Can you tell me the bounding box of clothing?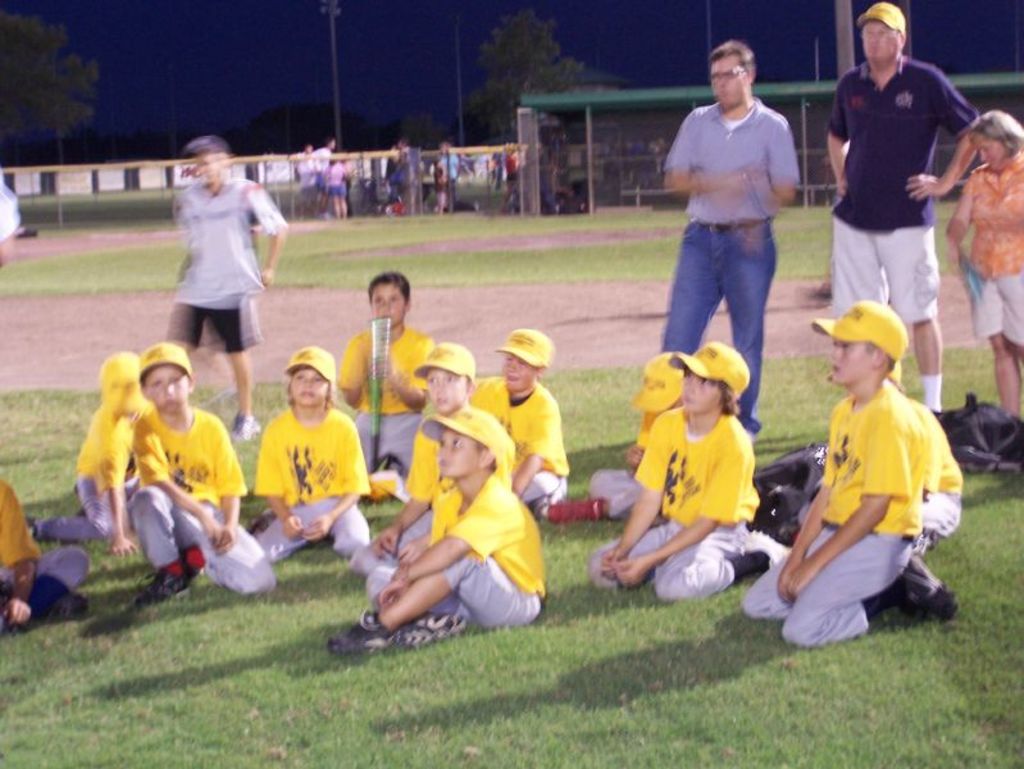
<region>352, 400, 509, 581</region>.
